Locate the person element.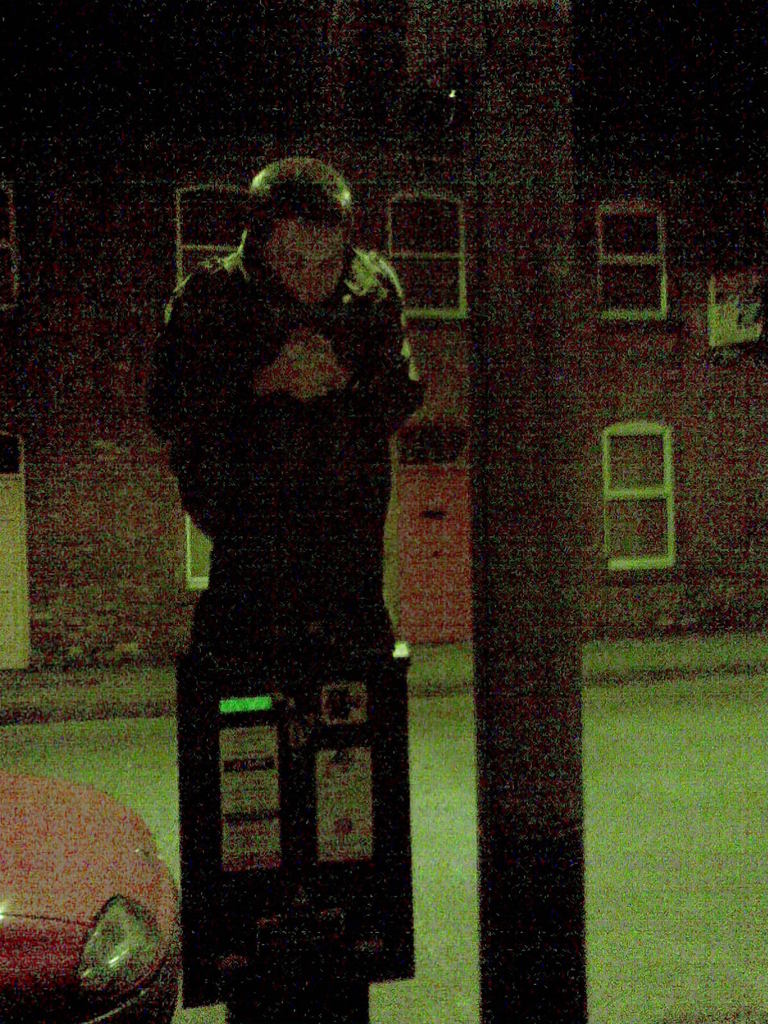
Element bbox: region(143, 156, 423, 664).
